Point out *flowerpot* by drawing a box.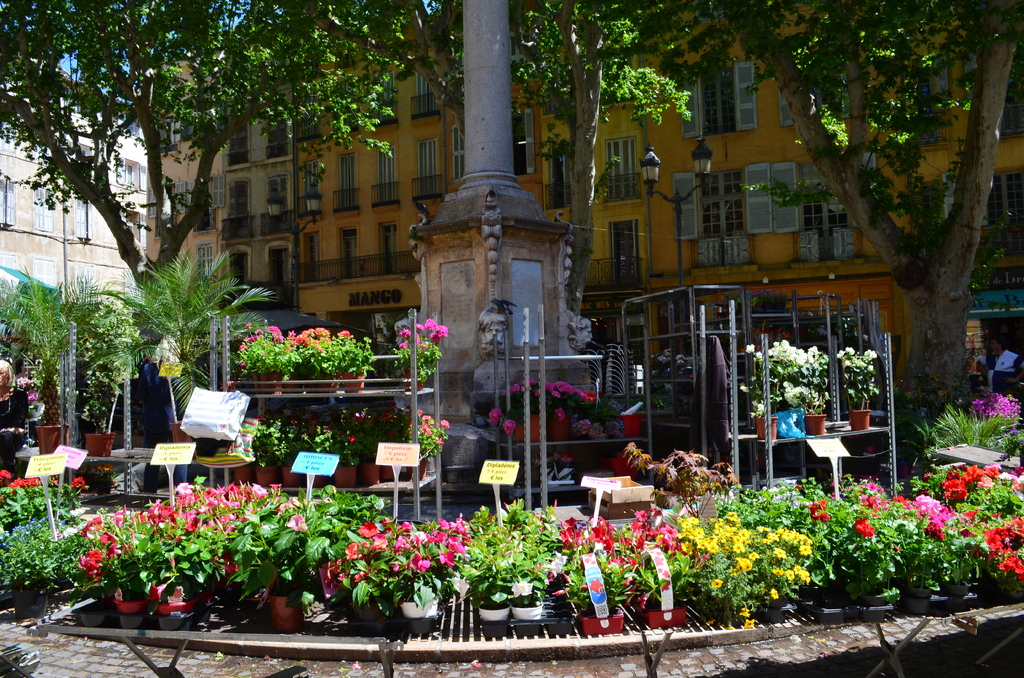
{"left": 231, "top": 466, "right": 248, "bottom": 490}.
